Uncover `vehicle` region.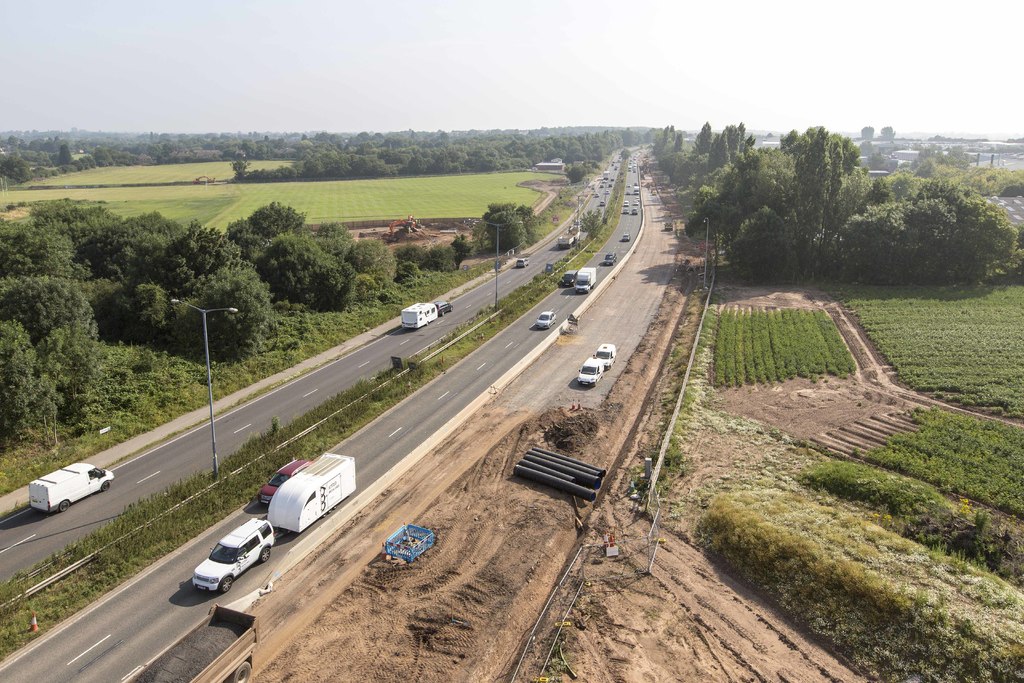
Uncovered: Rect(573, 357, 606, 391).
